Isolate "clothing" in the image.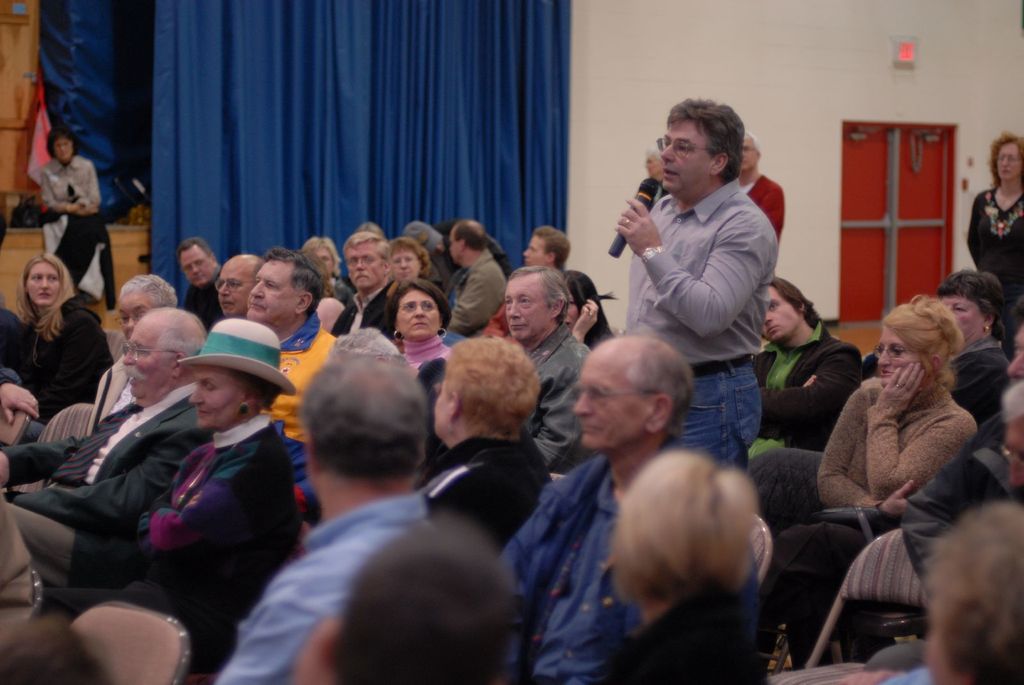
Isolated region: pyautogui.locateOnScreen(1, 387, 221, 540).
